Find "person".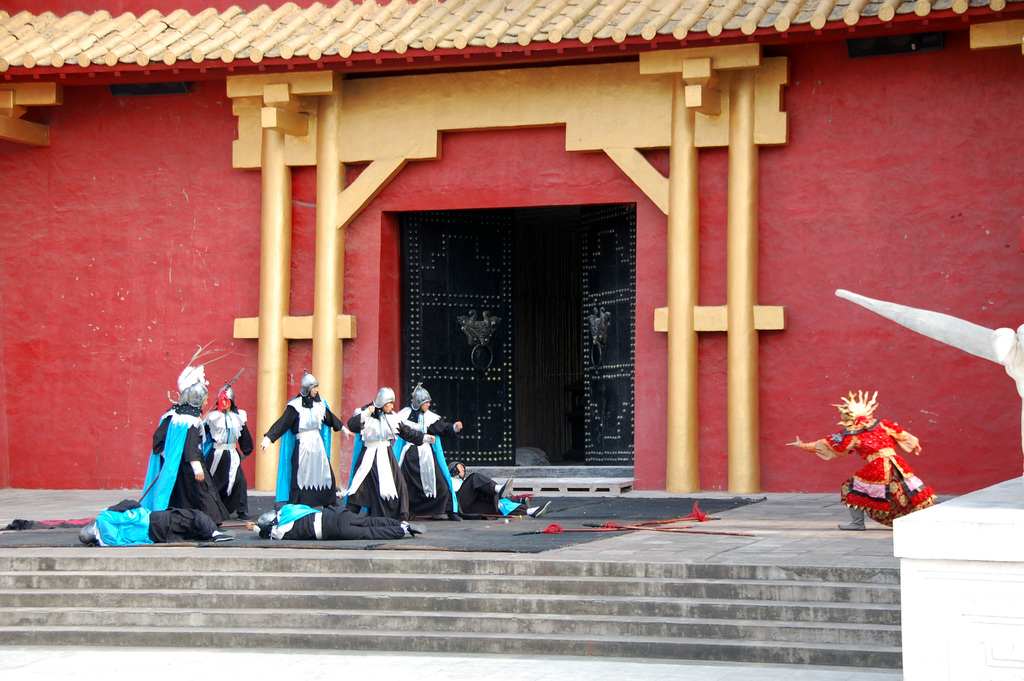
left=199, top=380, right=254, bottom=518.
